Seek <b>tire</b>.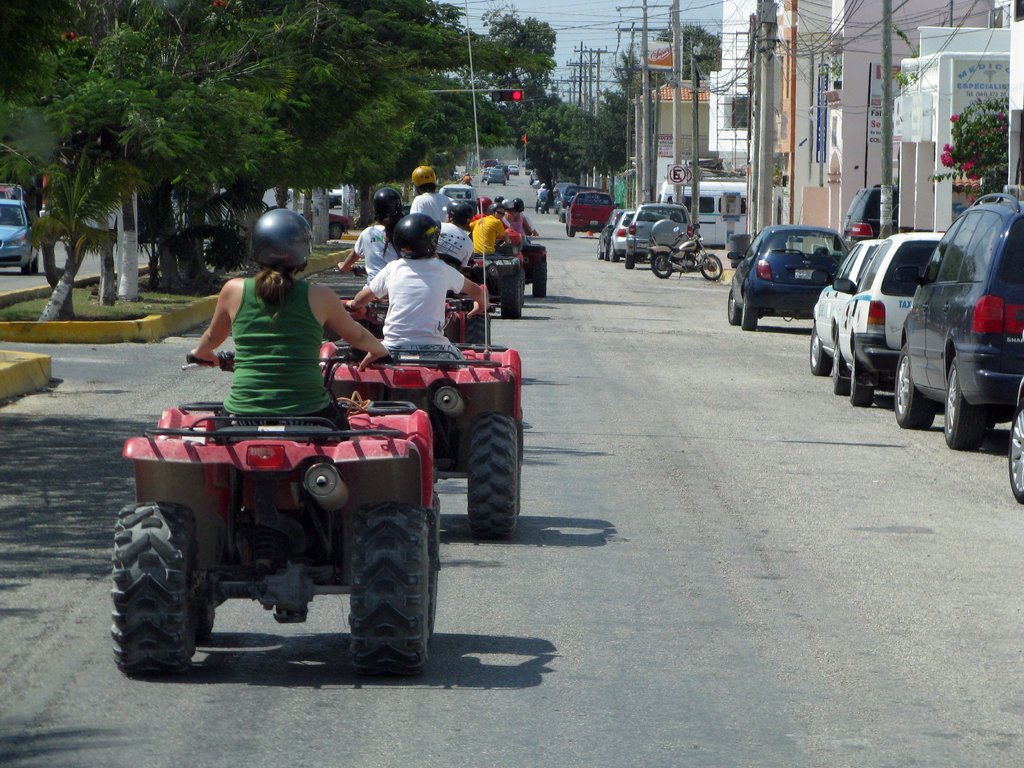
{"x1": 497, "y1": 269, "x2": 523, "y2": 321}.
